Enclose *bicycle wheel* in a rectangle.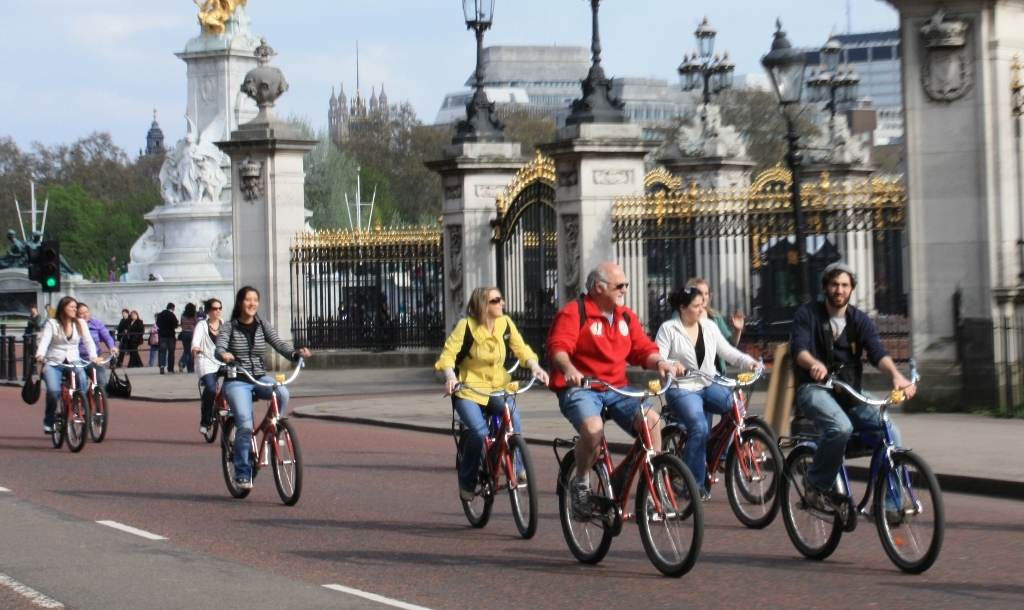
{"left": 90, "top": 385, "right": 108, "bottom": 443}.
